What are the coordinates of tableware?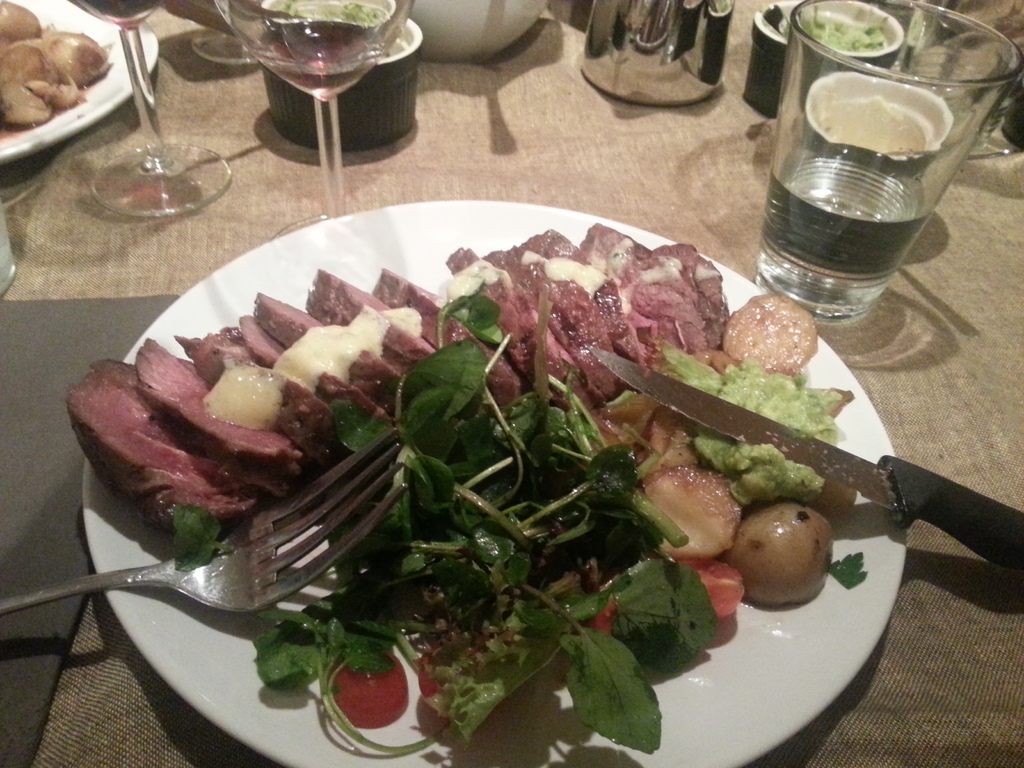
BBox(0, 185, 1023, 760).
